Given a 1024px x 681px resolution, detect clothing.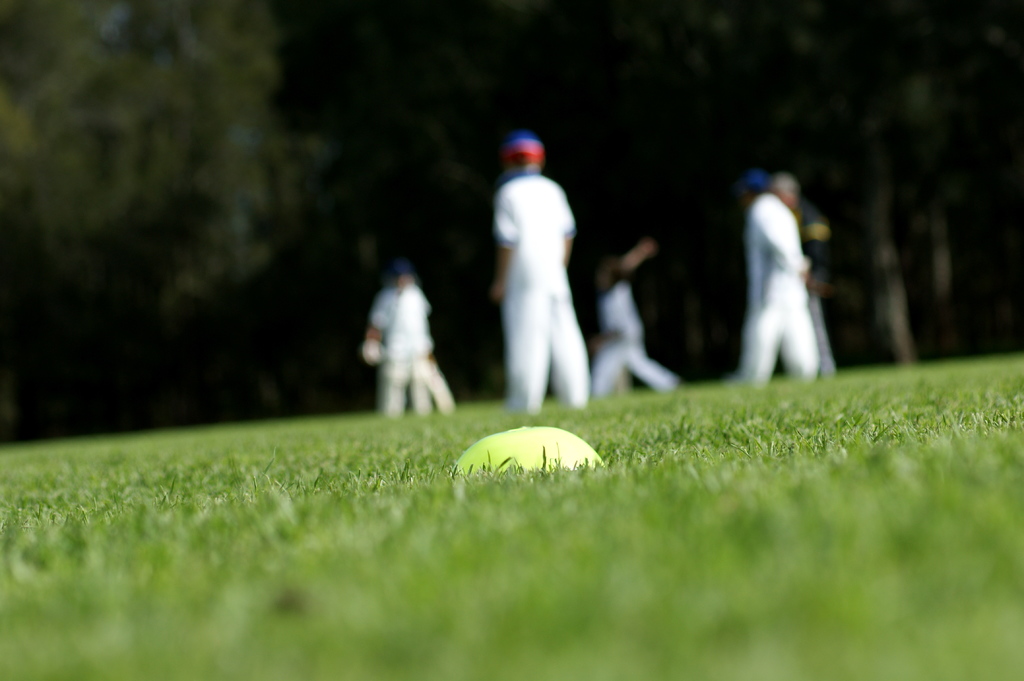
pyautogui.locateOnScreen(489, 163, 590, 408).
